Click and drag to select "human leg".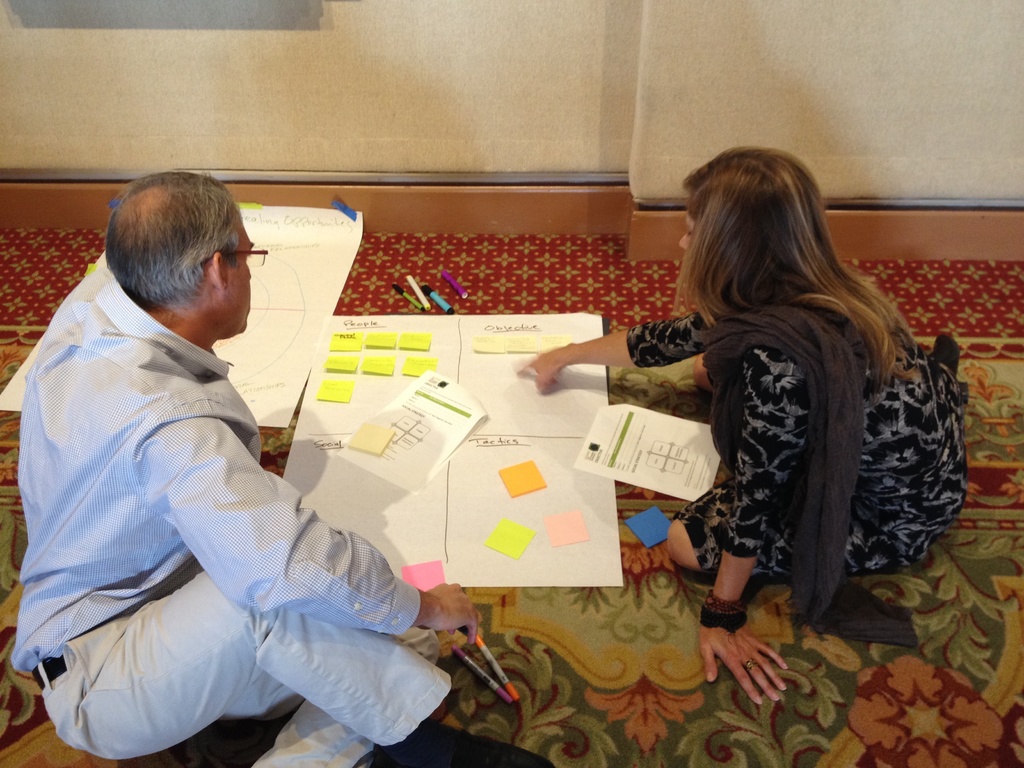
Selection: 214/627/449/767.
